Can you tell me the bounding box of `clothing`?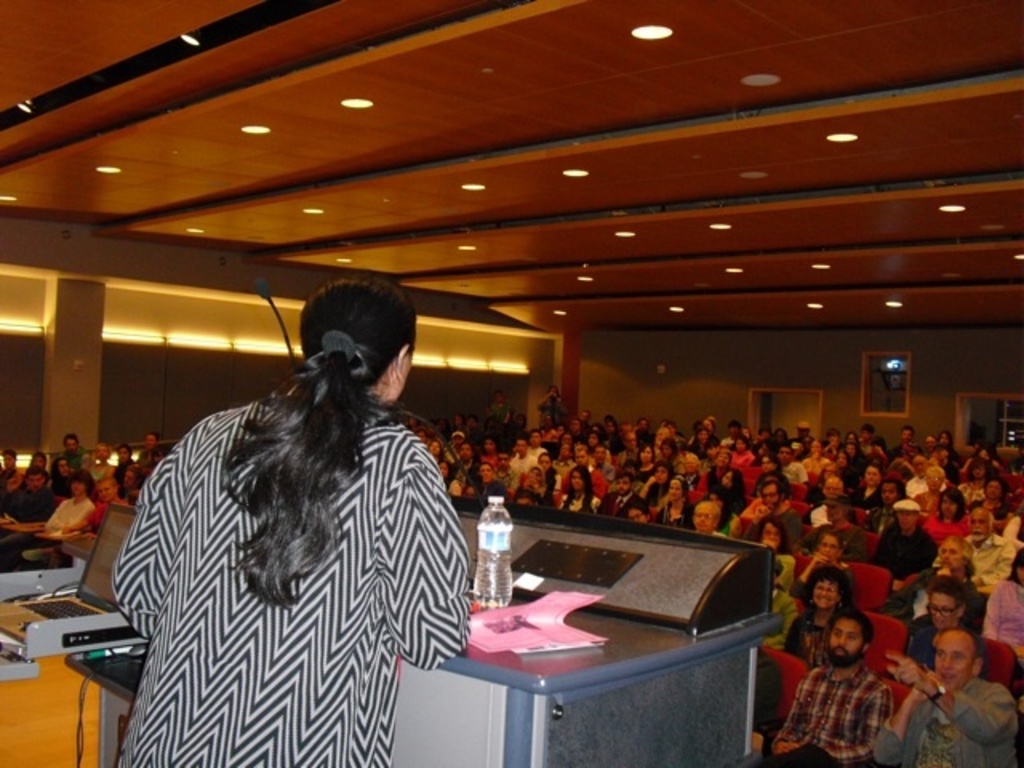
region(6, 482, 48, 562).
